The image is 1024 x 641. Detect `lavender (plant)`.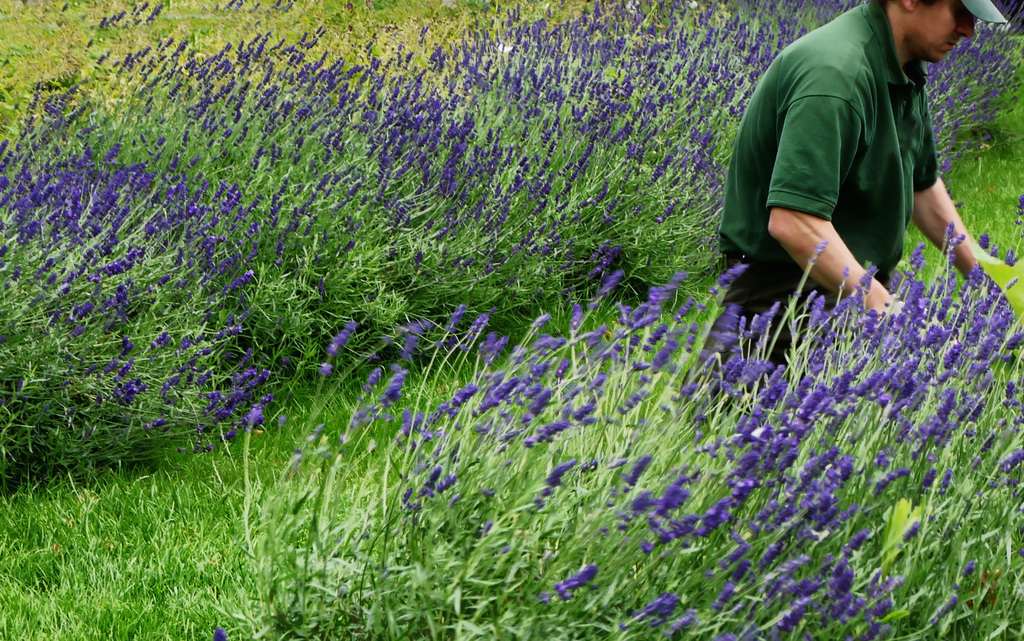
Detection: [792,380,833,421].
